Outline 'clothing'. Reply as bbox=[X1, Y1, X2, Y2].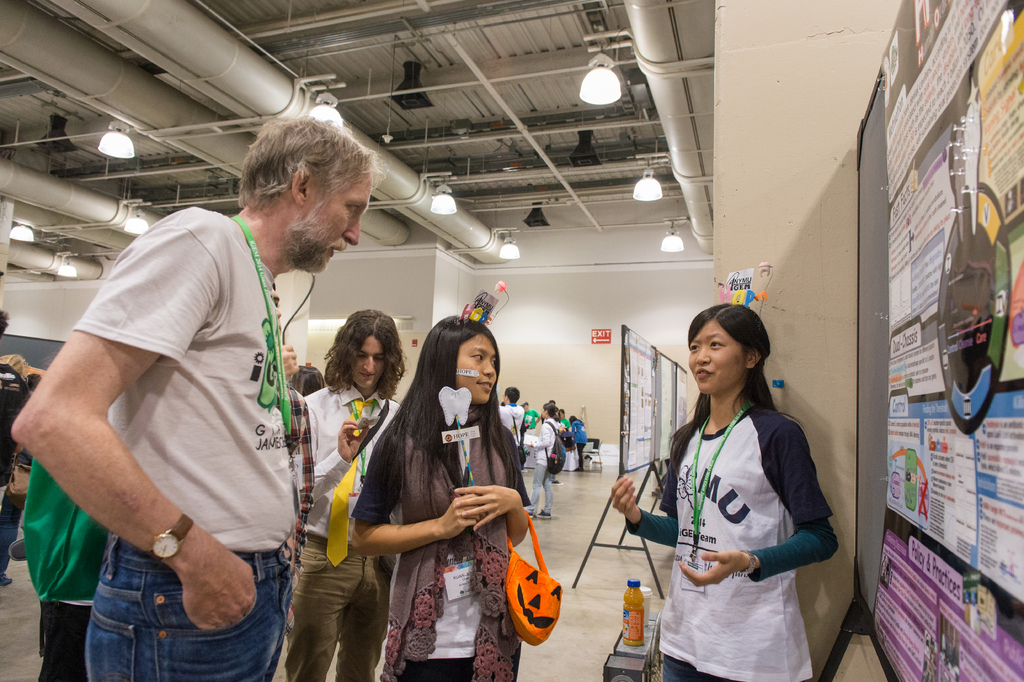
bbox=[301, 383, 403, 542].
